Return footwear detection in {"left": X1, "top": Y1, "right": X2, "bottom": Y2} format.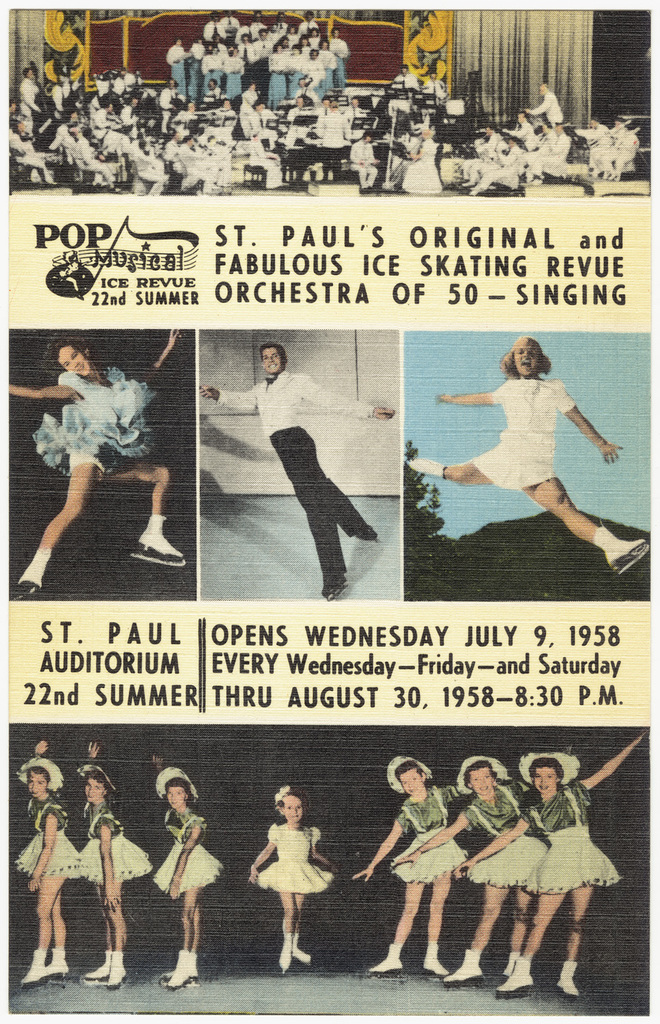
{"left": 551, "top": 958, "right": 579, "bottom": 999}.
